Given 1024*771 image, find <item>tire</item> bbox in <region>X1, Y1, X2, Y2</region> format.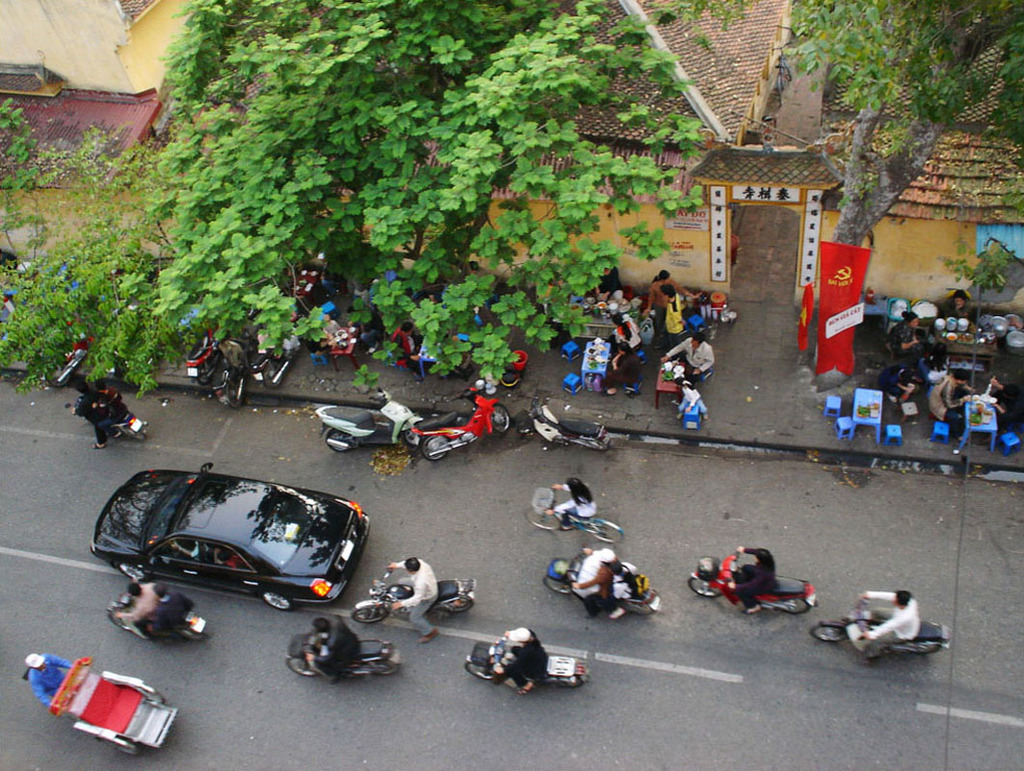
<region>230, 385, 244, 410</region>.
